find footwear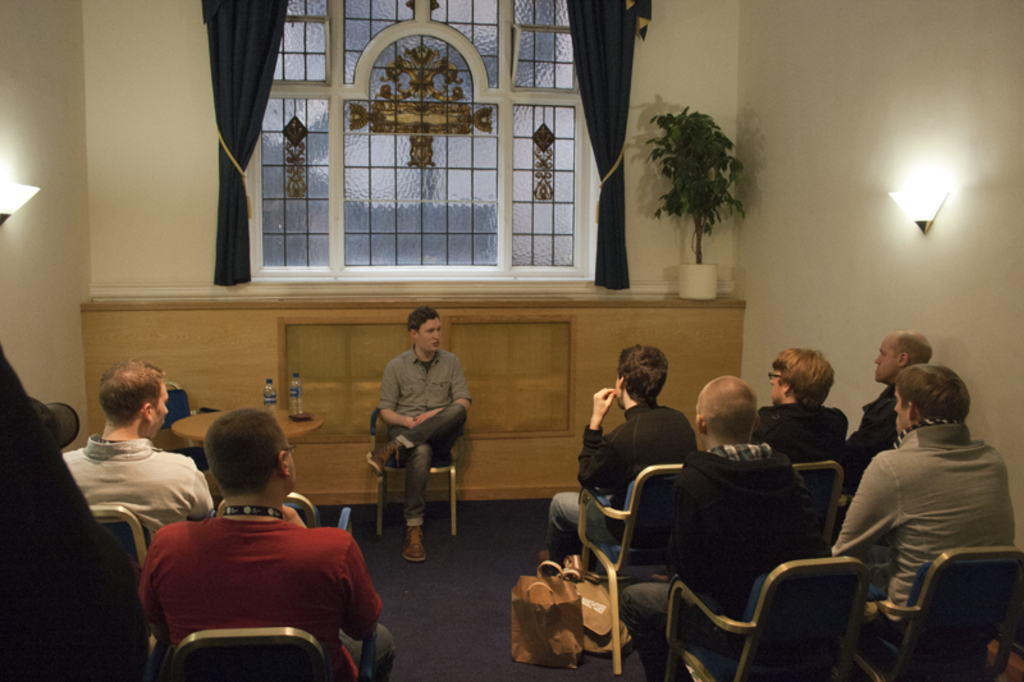
Rect(536, 551, 549, 566)
